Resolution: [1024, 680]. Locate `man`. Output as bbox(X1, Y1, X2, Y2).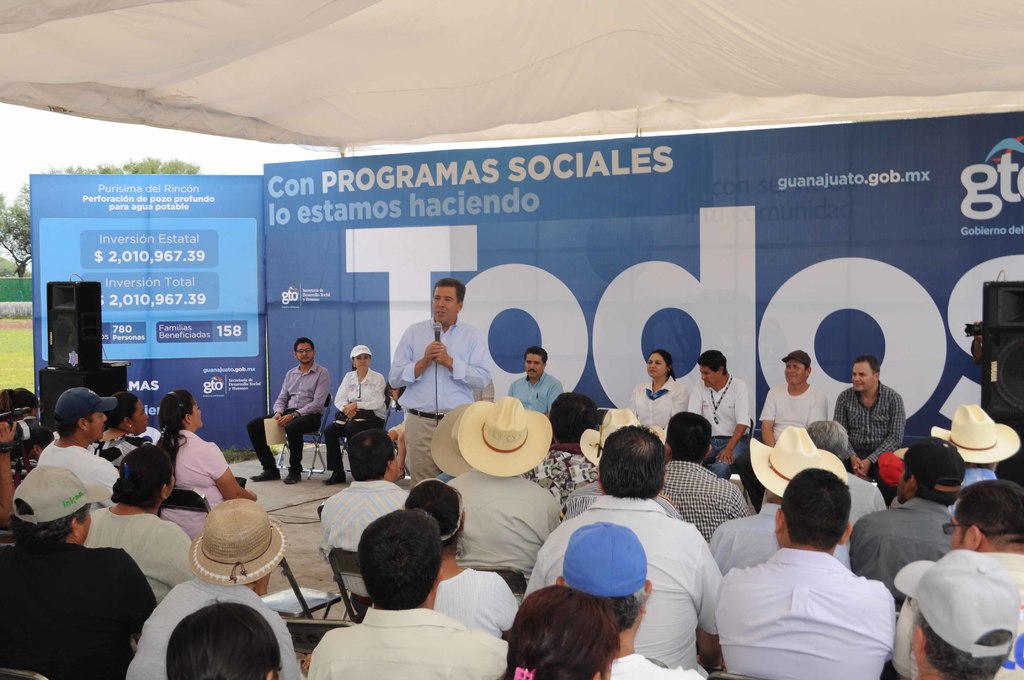
bbox(383, 279, 488, 482).
